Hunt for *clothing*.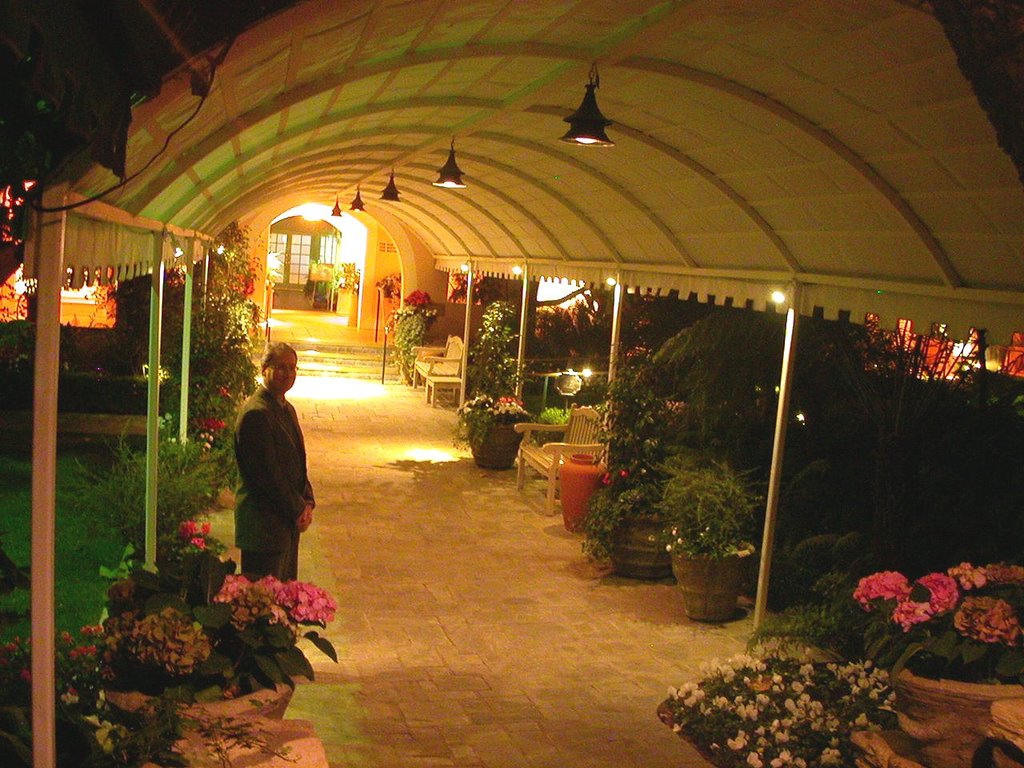
Hunted down at <box>222,348,313,589</box>.
